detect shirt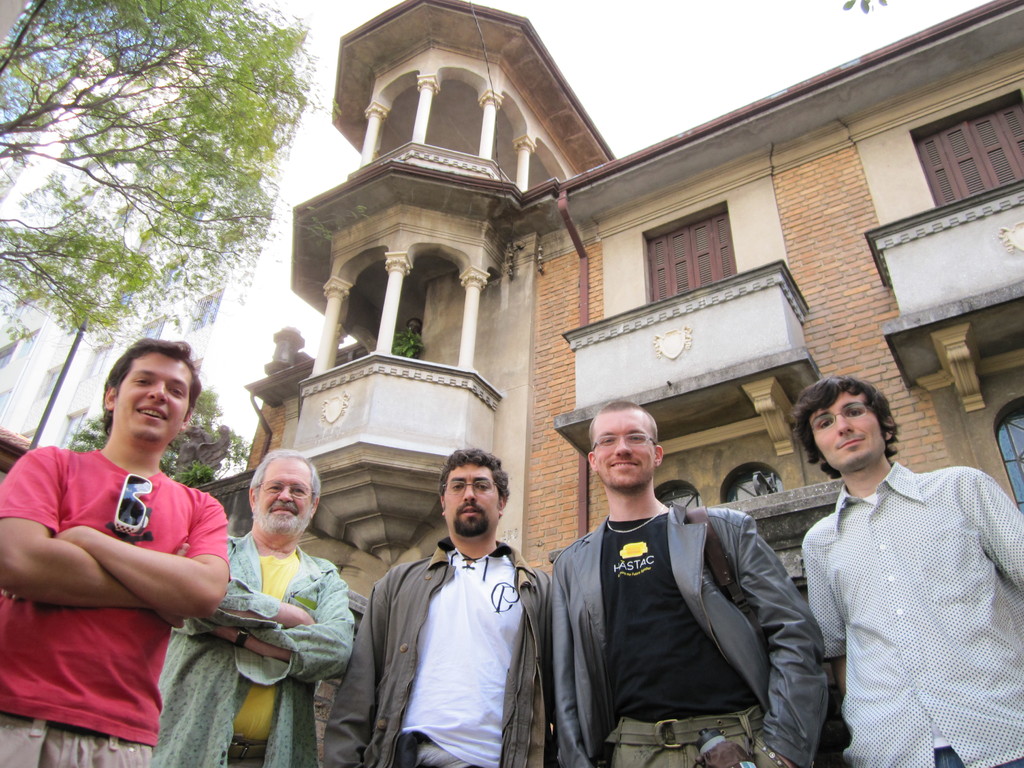
(802,465,1023,767)
